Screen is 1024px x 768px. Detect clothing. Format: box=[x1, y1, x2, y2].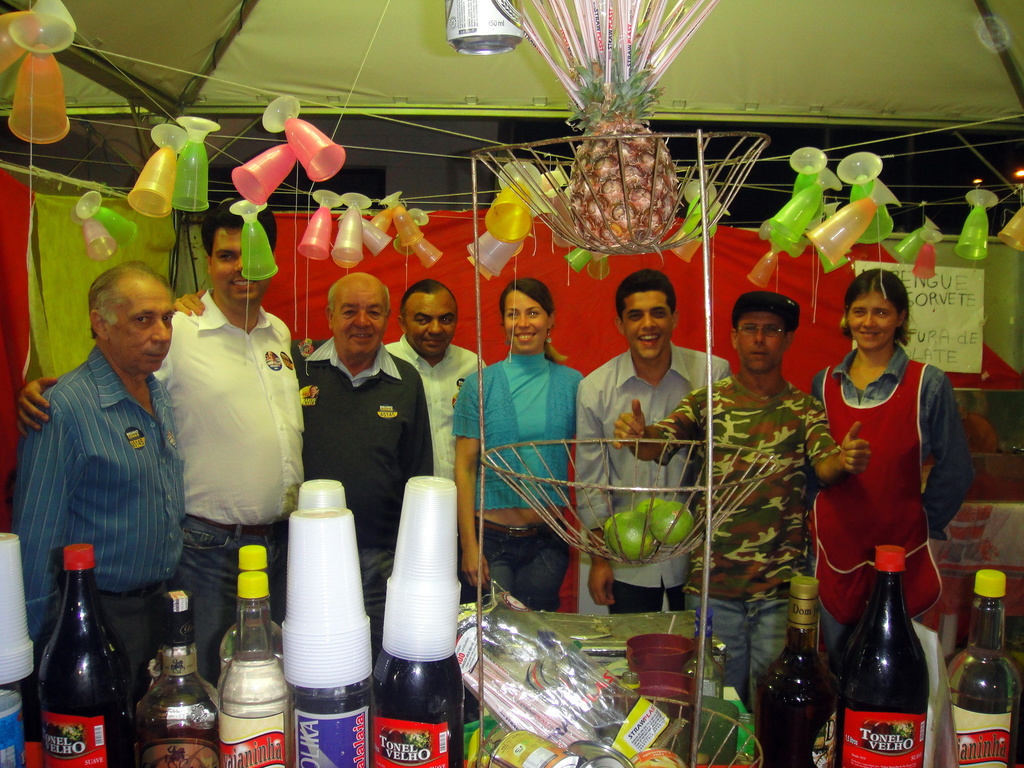
box=[383, 327, 486, 494].
